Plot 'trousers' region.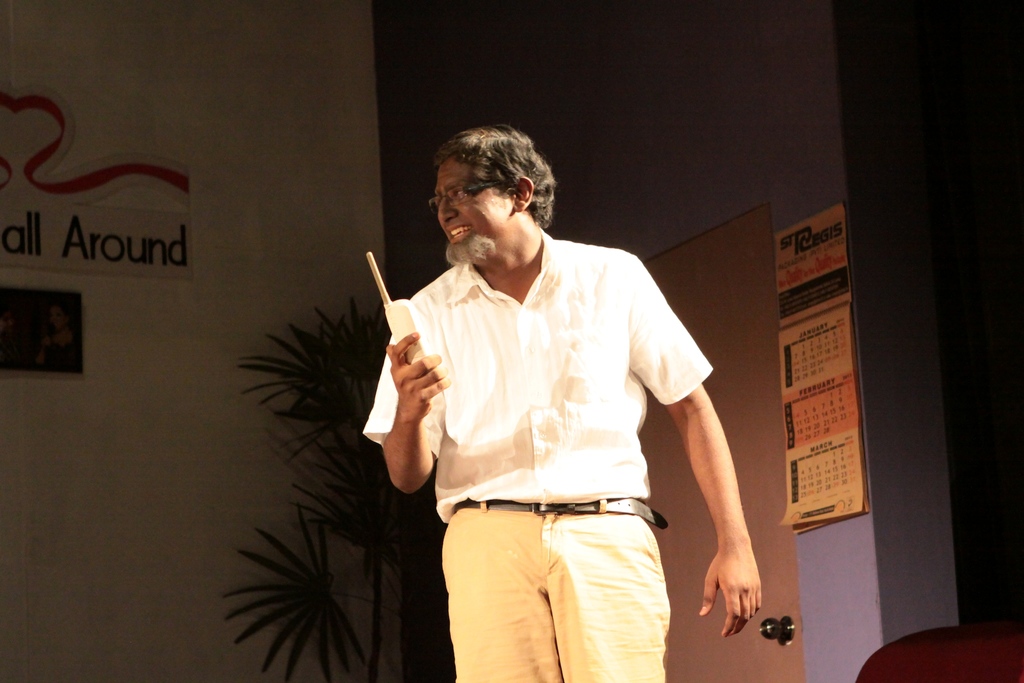
Plotted at bbox(438, 495, 670, 682).
